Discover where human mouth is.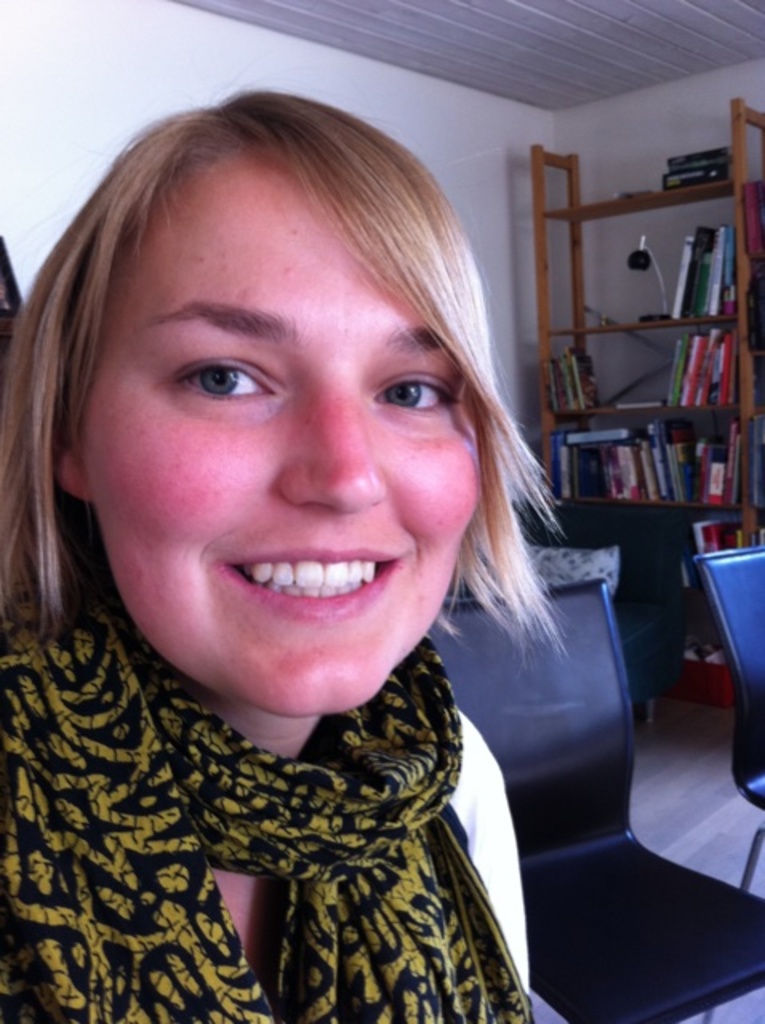
Discovered at left=227, top=544, right=405, bottom=618.
